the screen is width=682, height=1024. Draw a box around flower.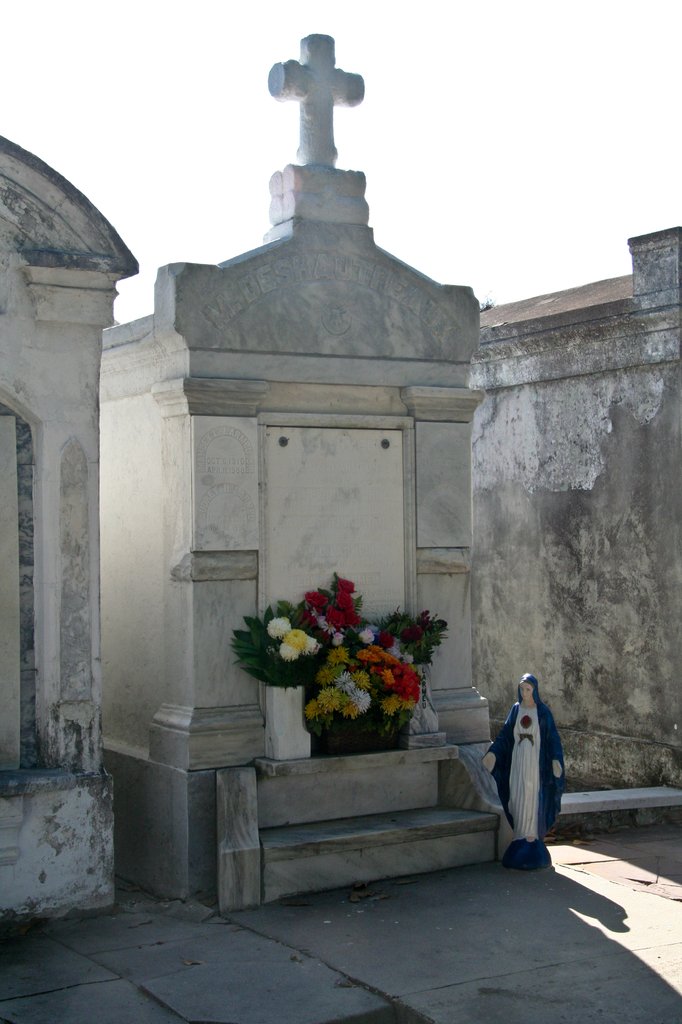
(301, 611, 313, 623).
